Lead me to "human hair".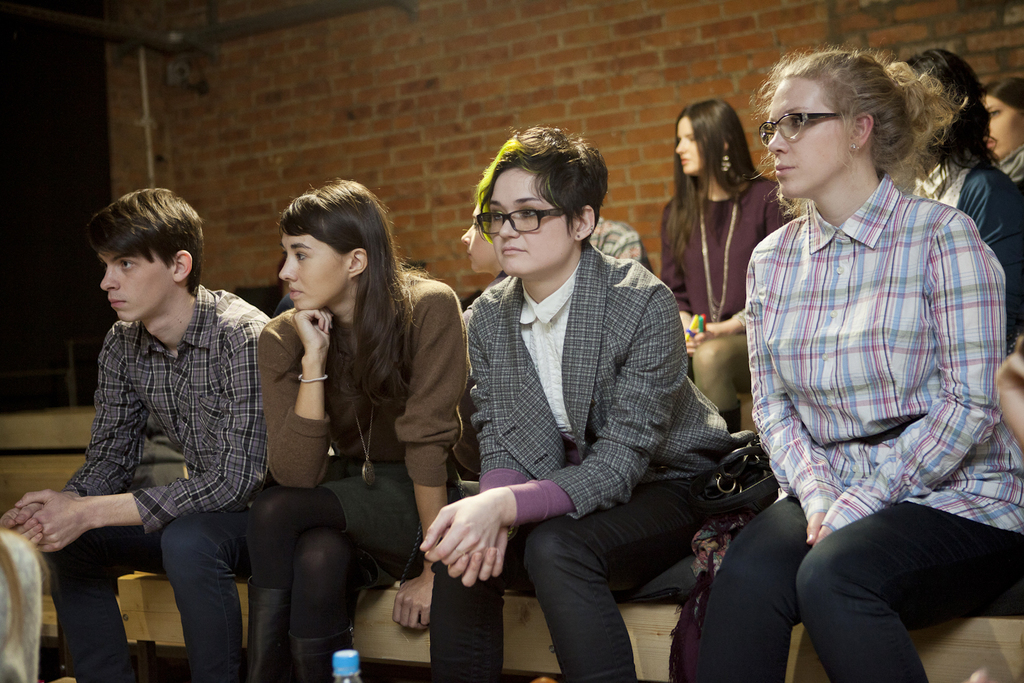
Lead to x1=763, y1=36, x2=961, y2=206.
